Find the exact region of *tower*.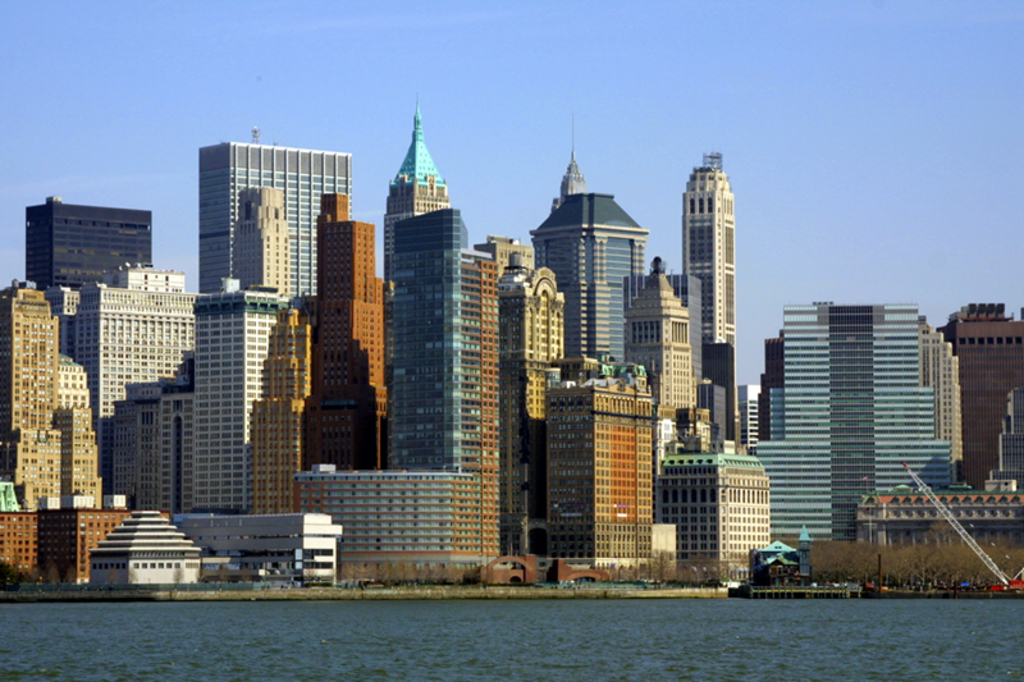
Exact region: (390, 111, 448, 274).
